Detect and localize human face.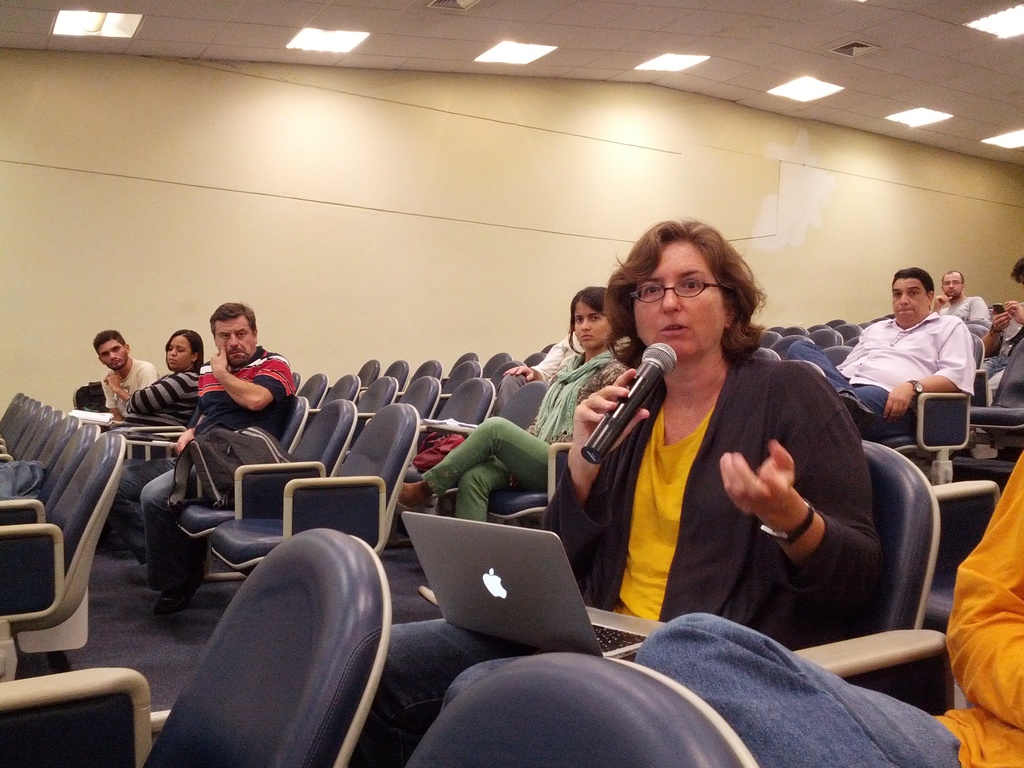
Localized at 892/276/929/324.
